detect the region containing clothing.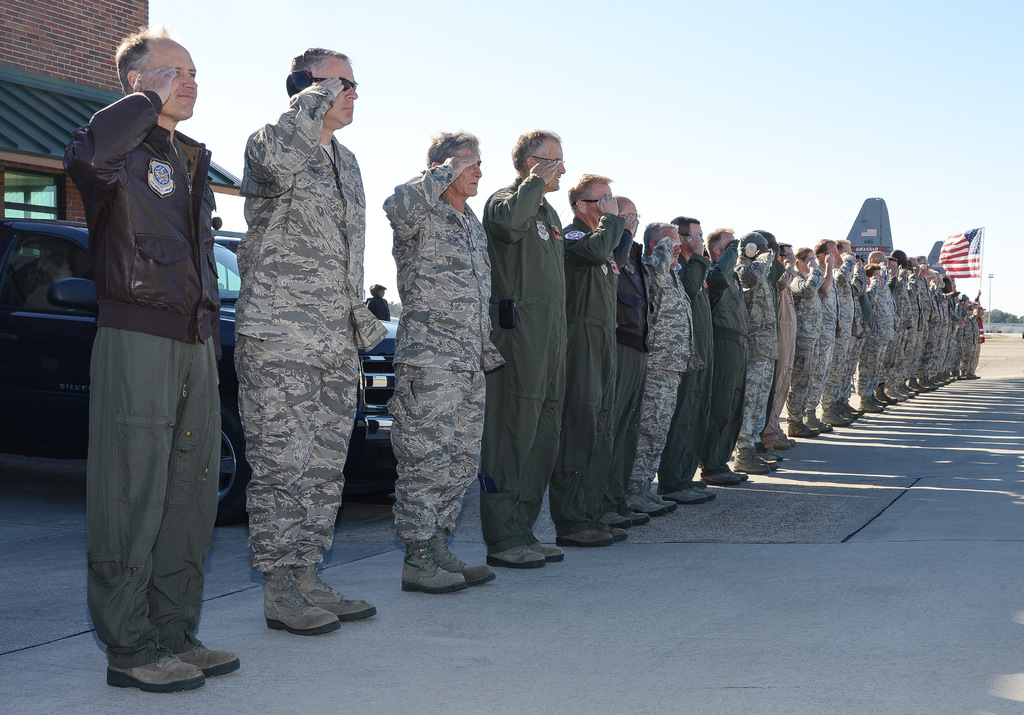
l=866, t=265, r=893, b=379.
